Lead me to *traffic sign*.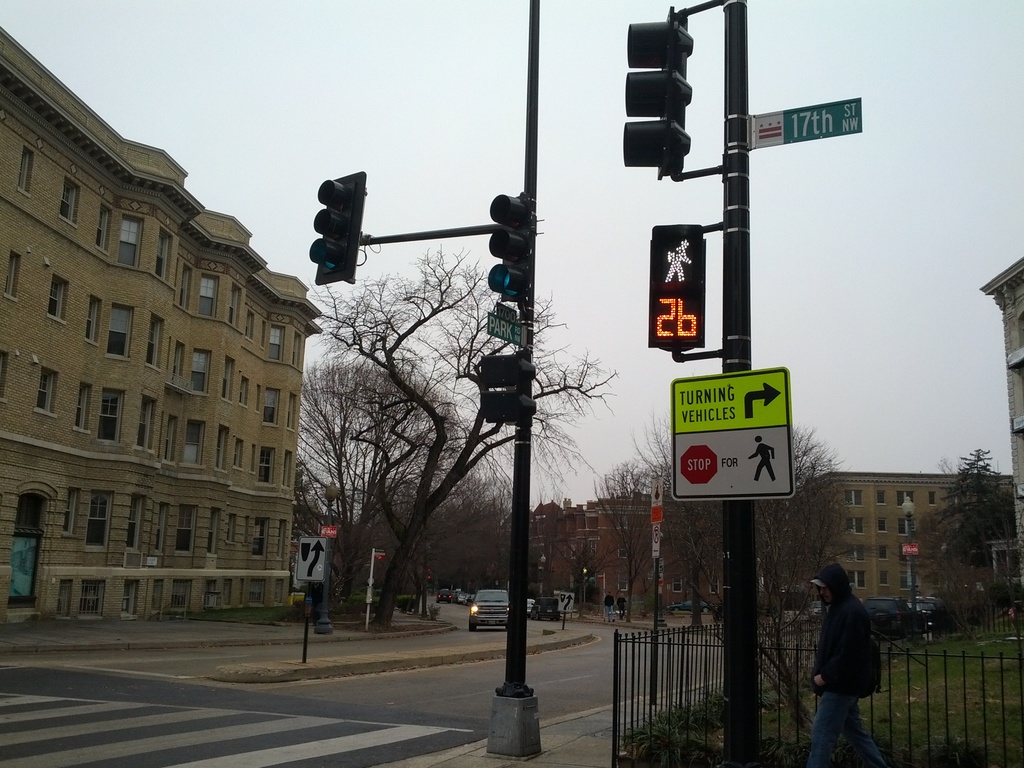
Lead to (473,356,541,422).
